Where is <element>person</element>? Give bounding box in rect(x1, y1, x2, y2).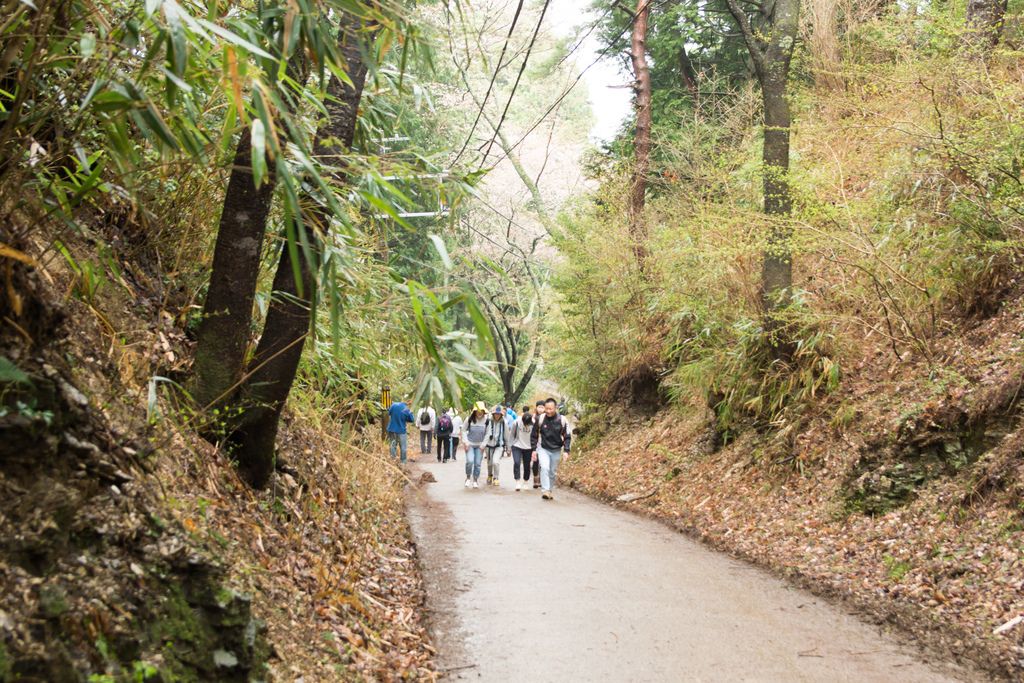
rect(389, 403, 418, 457).
